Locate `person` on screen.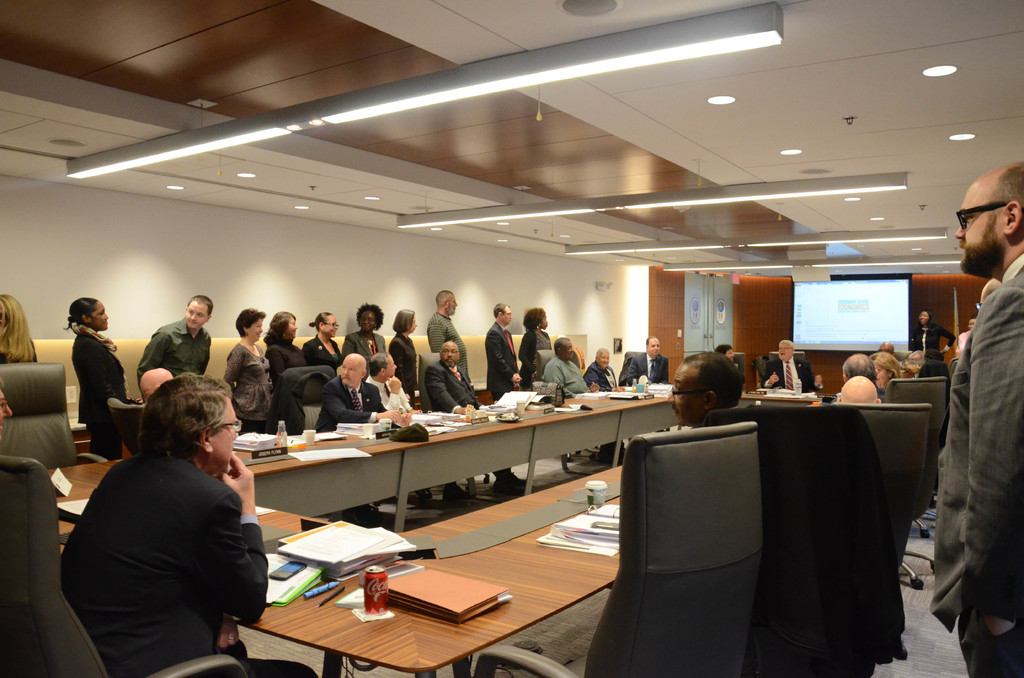
On screen at bbox=(582, 344, 630, 389).
